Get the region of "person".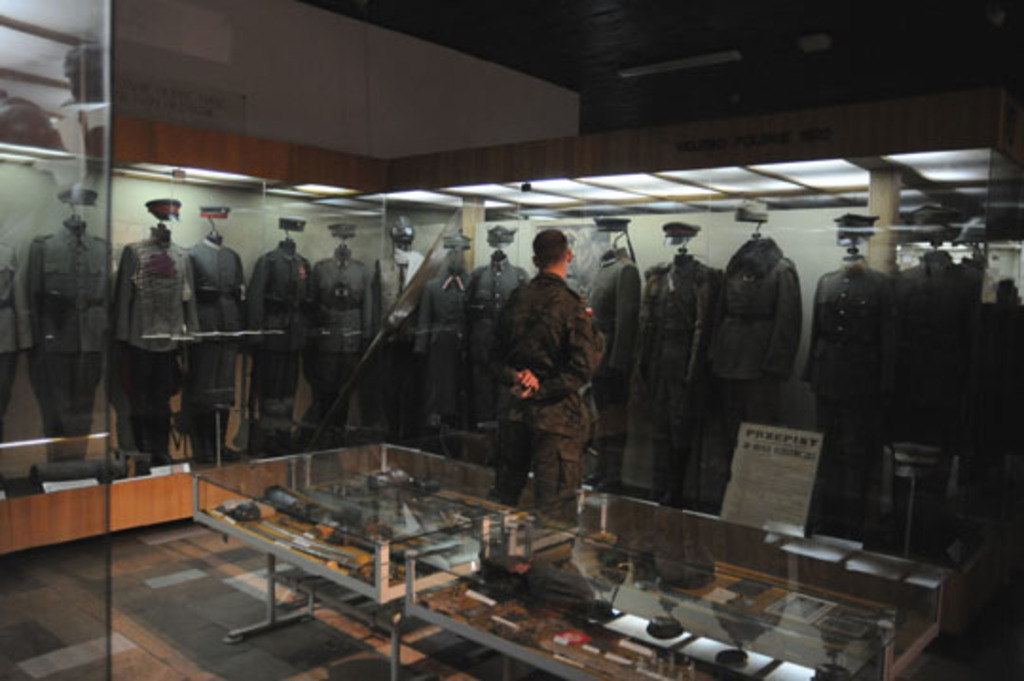
<bbox>493, 228, 594, 518</bbox>.
